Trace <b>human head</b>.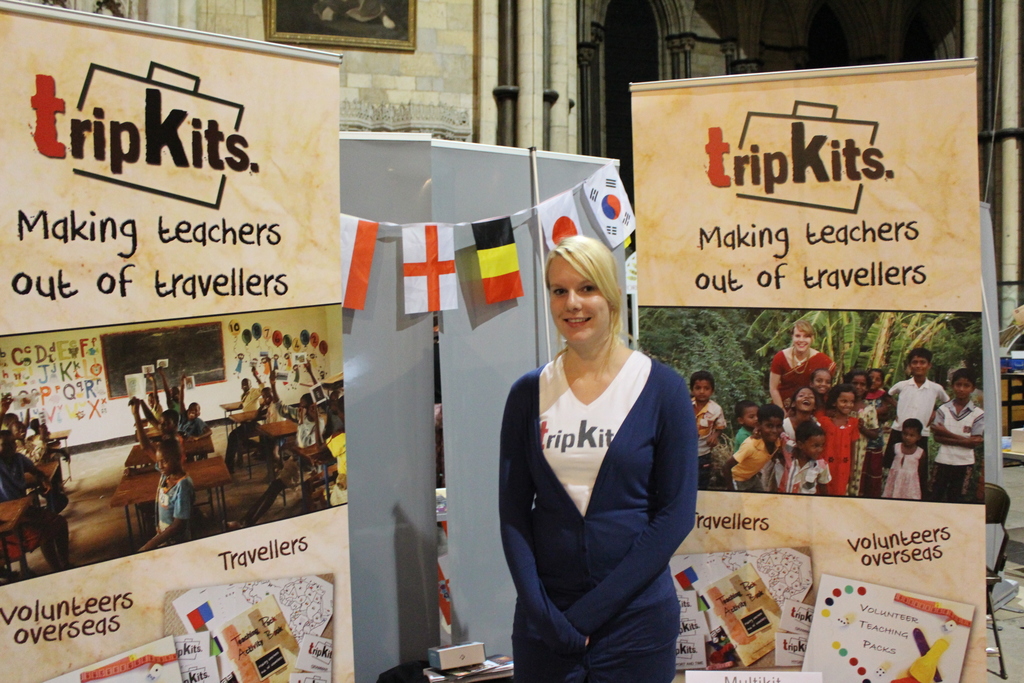
Traced to <bbox>0, 432, 15, 460</bbox>.
